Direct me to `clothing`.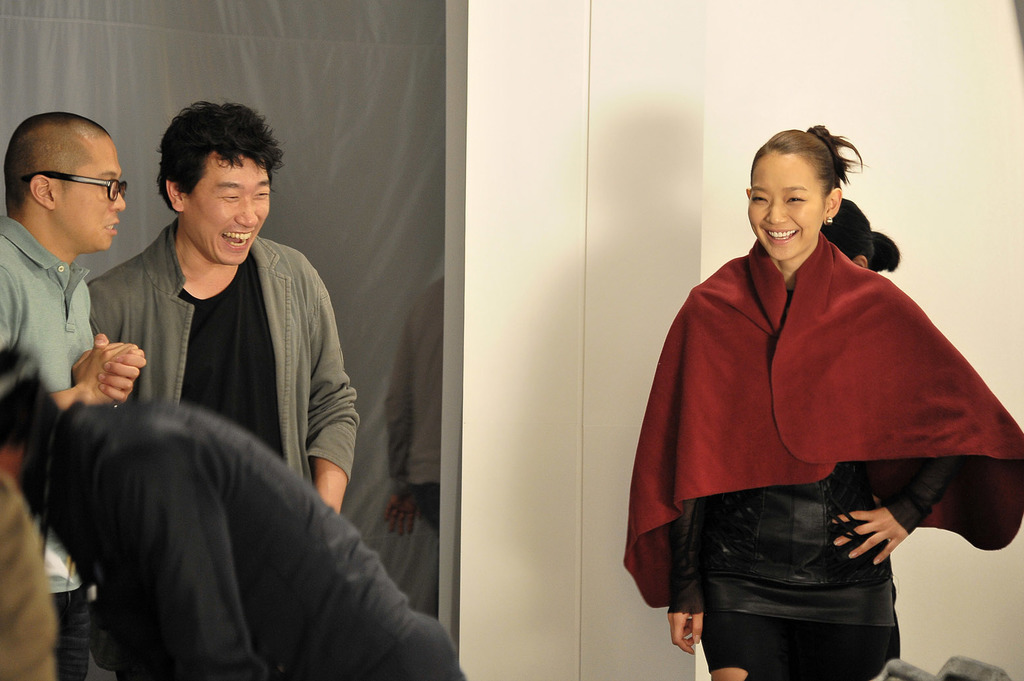
Direction: {"left": 0, "top": 469, "right": 64, "bottom": 680}.
